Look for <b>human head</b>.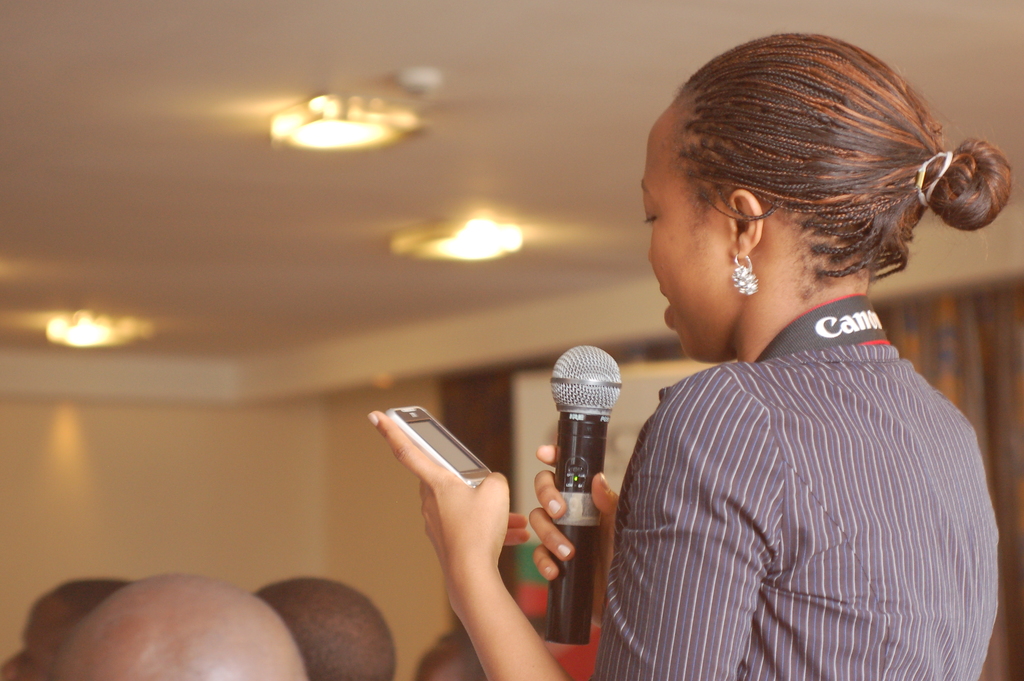
Found: crop(252, 580, 390, 680).
